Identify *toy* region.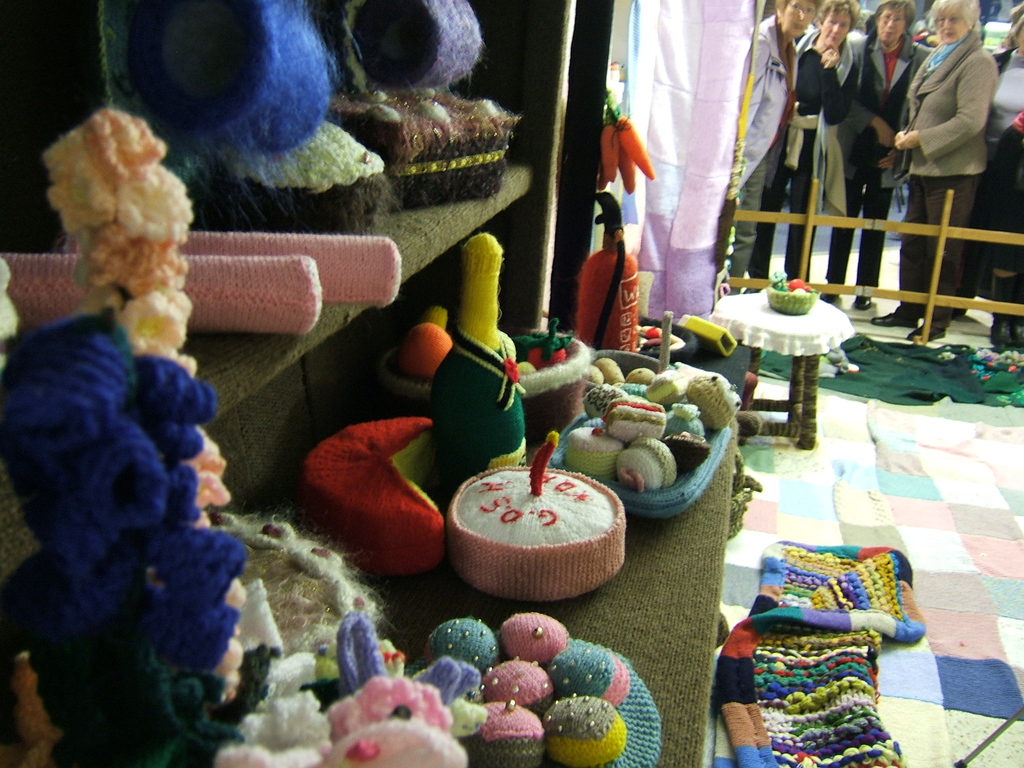
Region: x1=0 y1=102 x2=260 y2=767.
